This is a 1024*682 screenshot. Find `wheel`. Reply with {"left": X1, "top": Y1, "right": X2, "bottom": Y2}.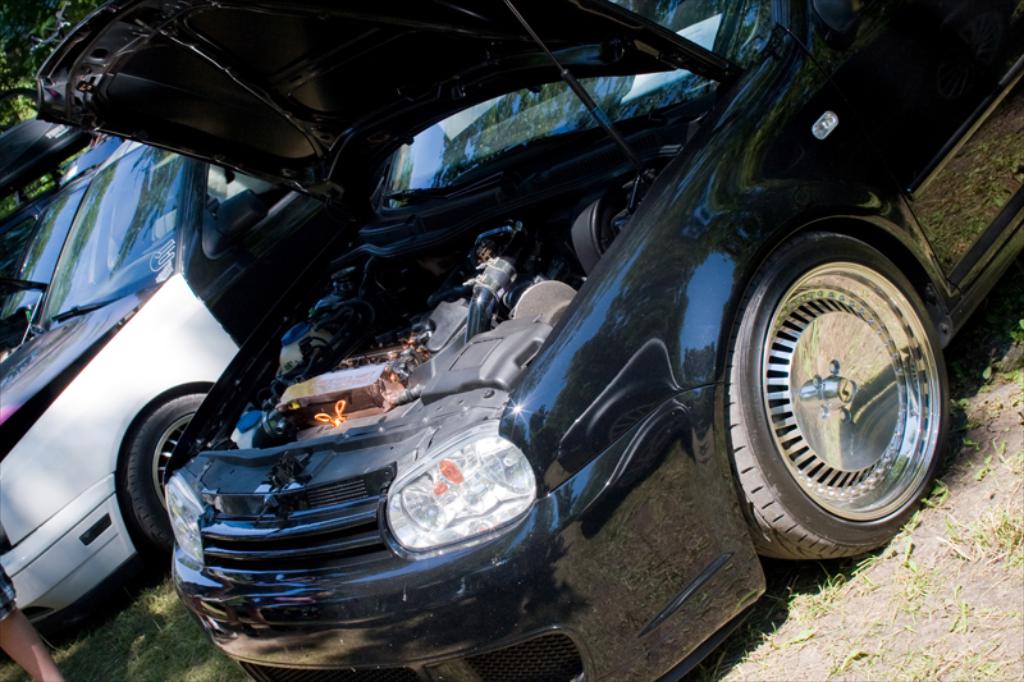
{"left": 122, "top": 388, "right": 219, "bottom": 555}.
